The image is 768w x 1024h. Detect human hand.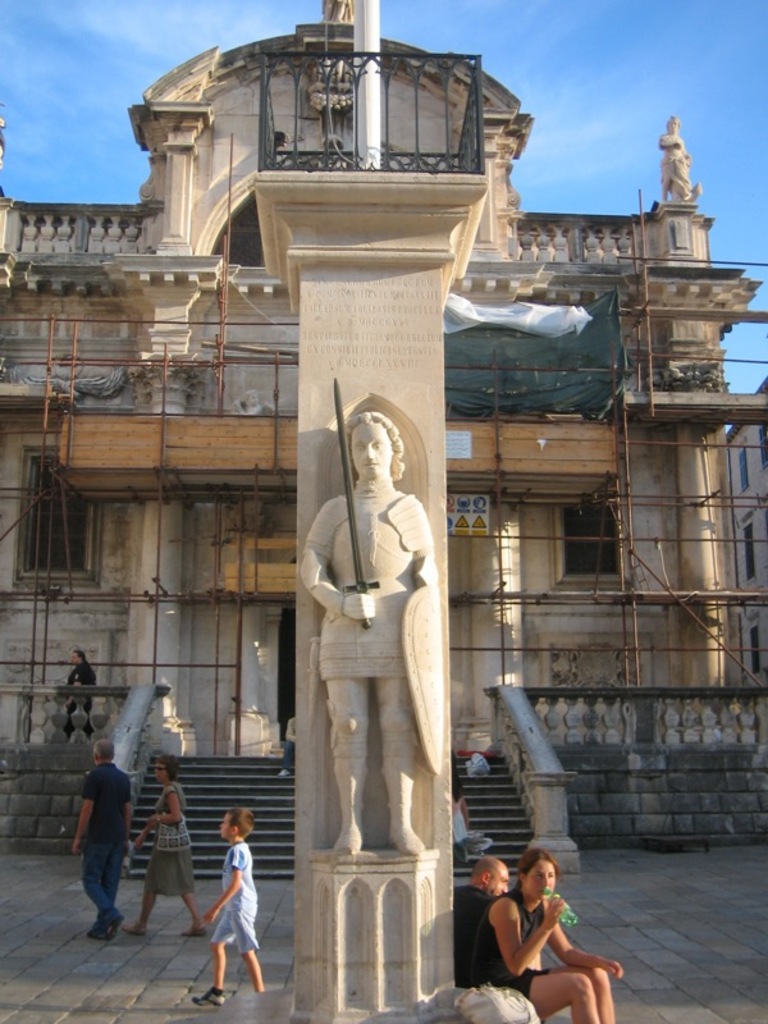
Detection: x1=151, y1=820, x2=159, y2=831.
